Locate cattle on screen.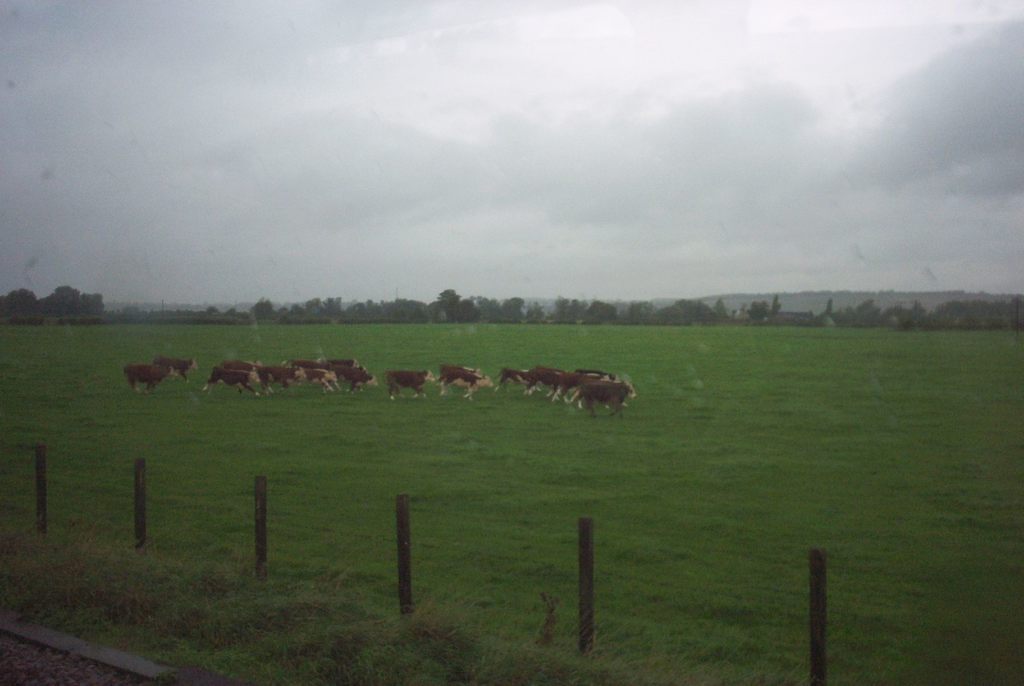
On screen at 525,366,564,398.
